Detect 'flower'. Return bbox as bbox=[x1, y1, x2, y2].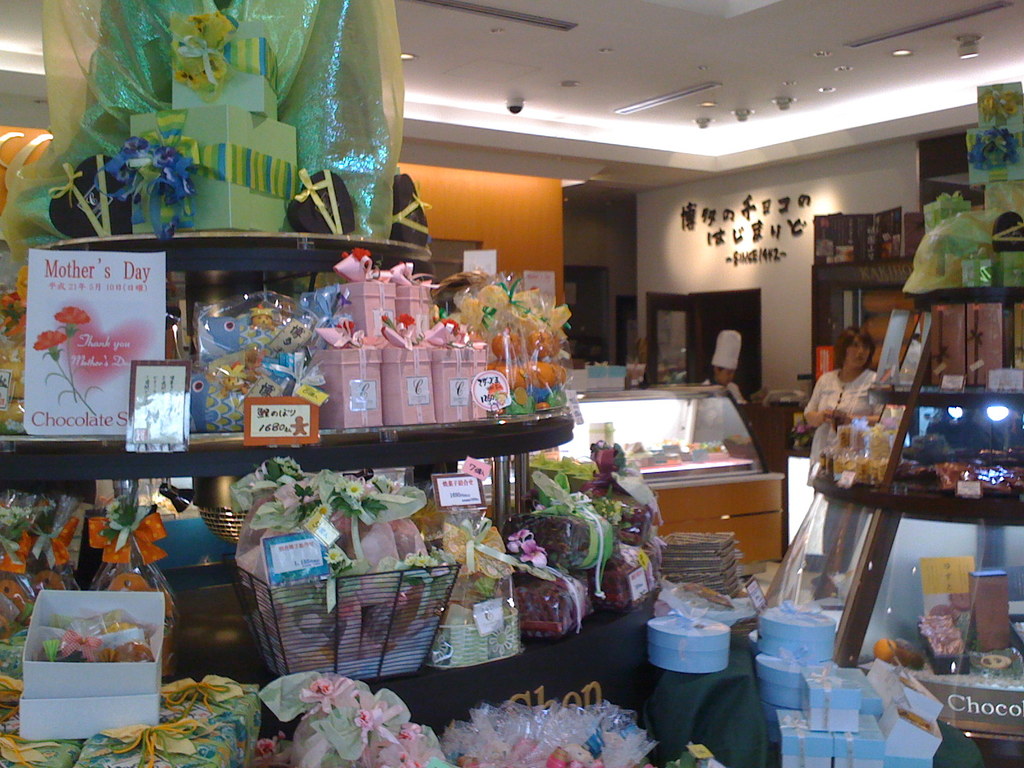
bbox=[36, 499, 56, 512].
